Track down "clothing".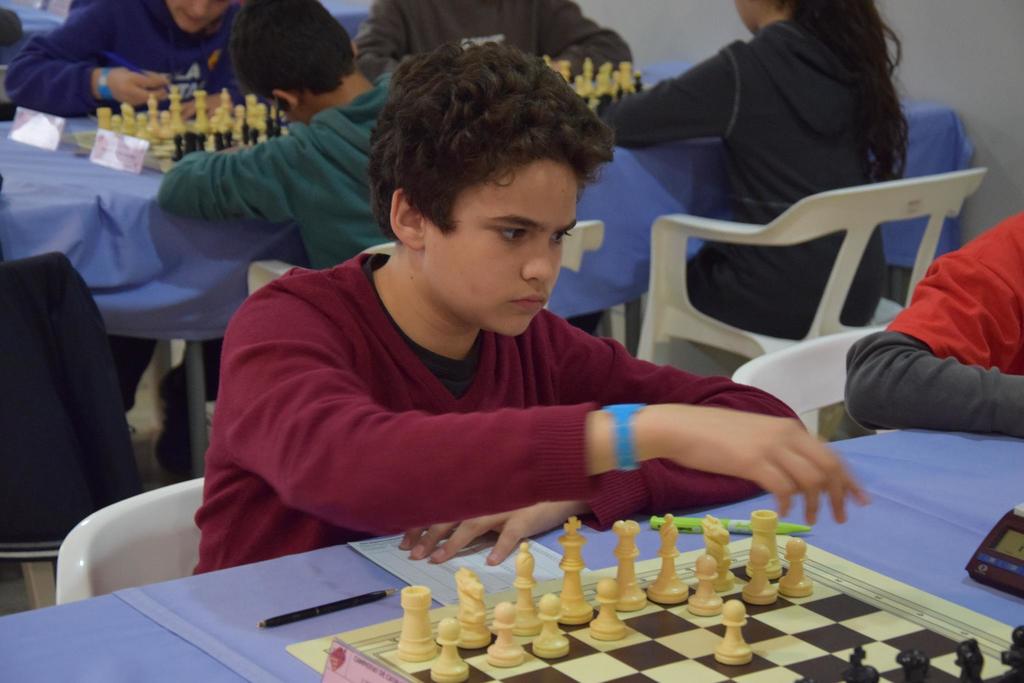
Tracked to locate(372, 0, 637, 85).
